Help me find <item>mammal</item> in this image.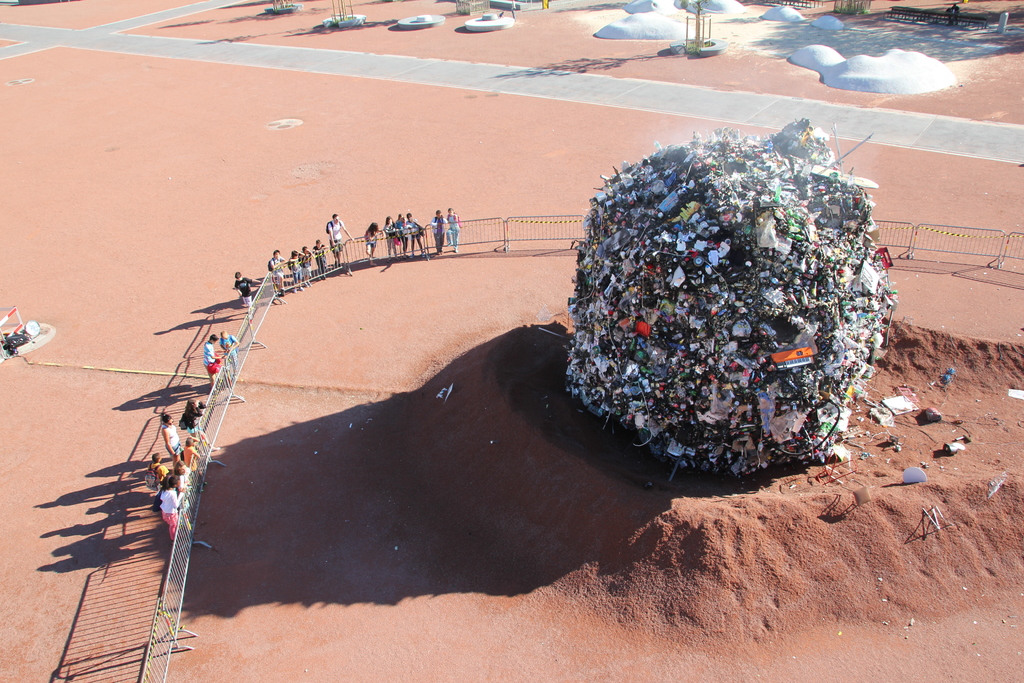
Found it: 396 211 410 255.
